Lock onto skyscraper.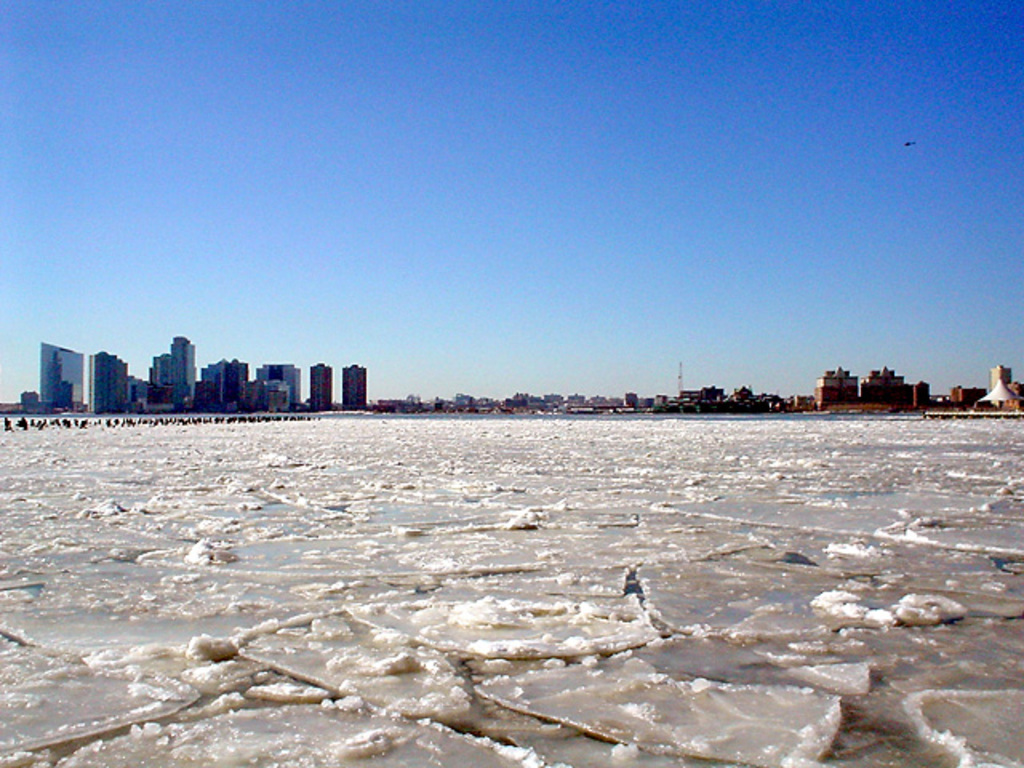
Locked: [34, 341, 85, 411].
